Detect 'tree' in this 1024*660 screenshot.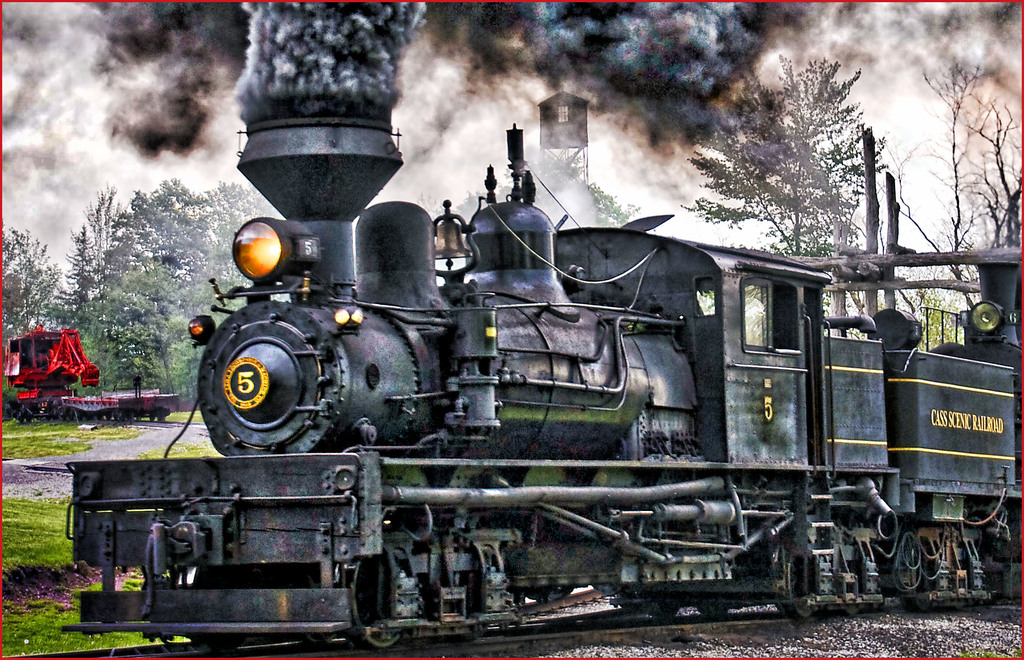
Detection: [x1=885, y1=56, x2=1023, y2=324].
